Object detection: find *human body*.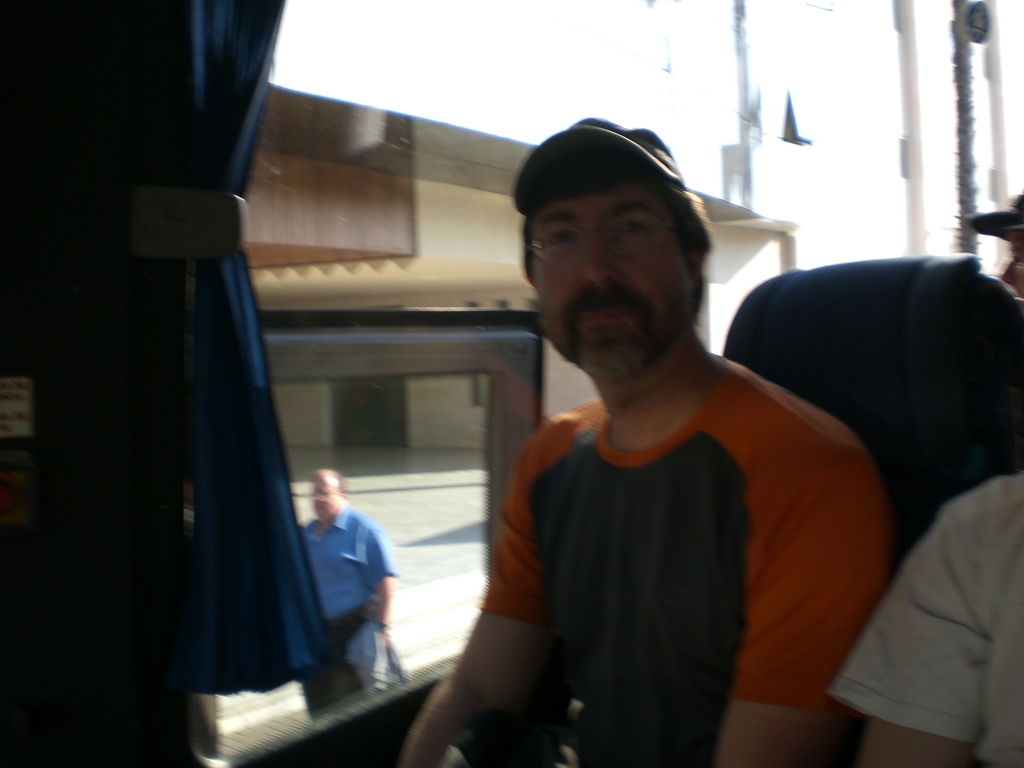
left=415, top=121, right=893, bottom=767.
